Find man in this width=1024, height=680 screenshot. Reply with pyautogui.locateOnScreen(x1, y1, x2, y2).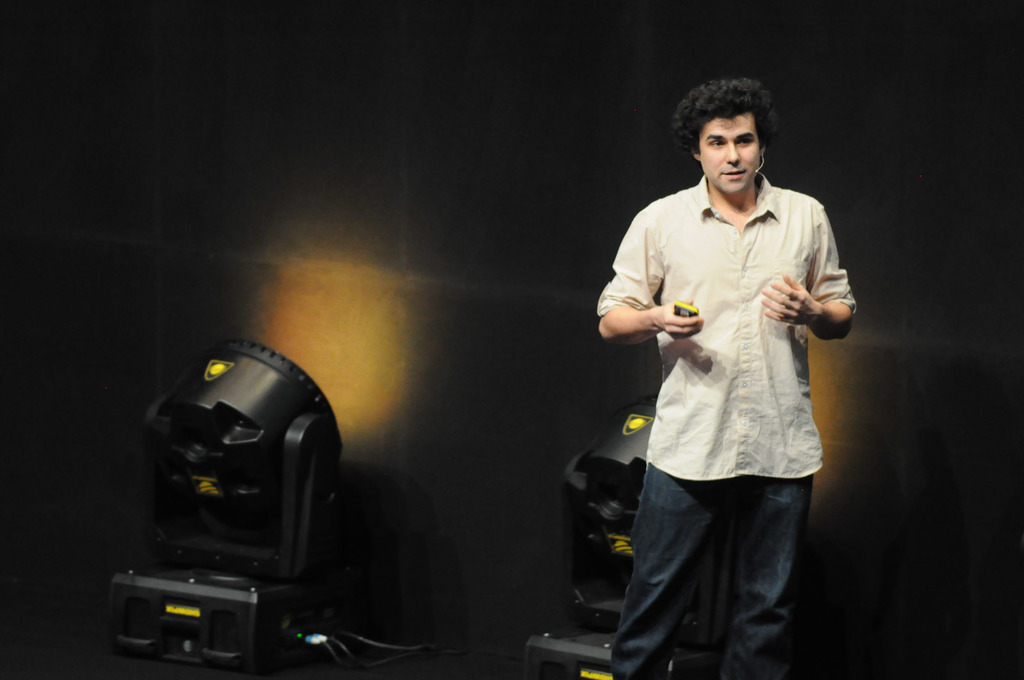
pyautogui.locateOnScreen(596, 86, 867, 660).
